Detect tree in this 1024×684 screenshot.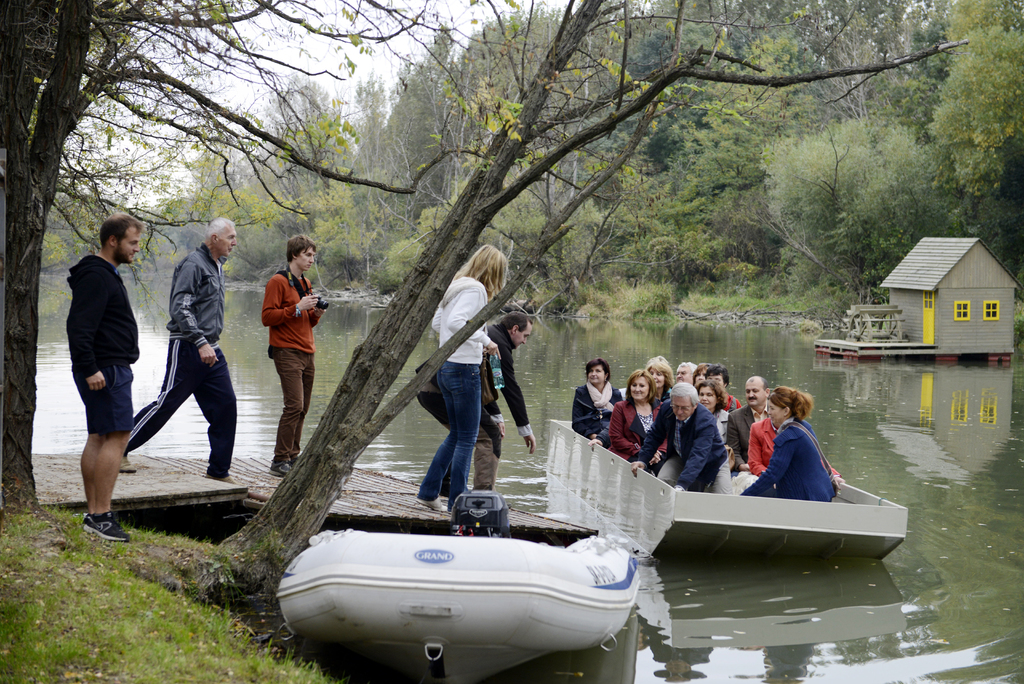
Detection: left=0, top=0, right=486, bottom=517.
